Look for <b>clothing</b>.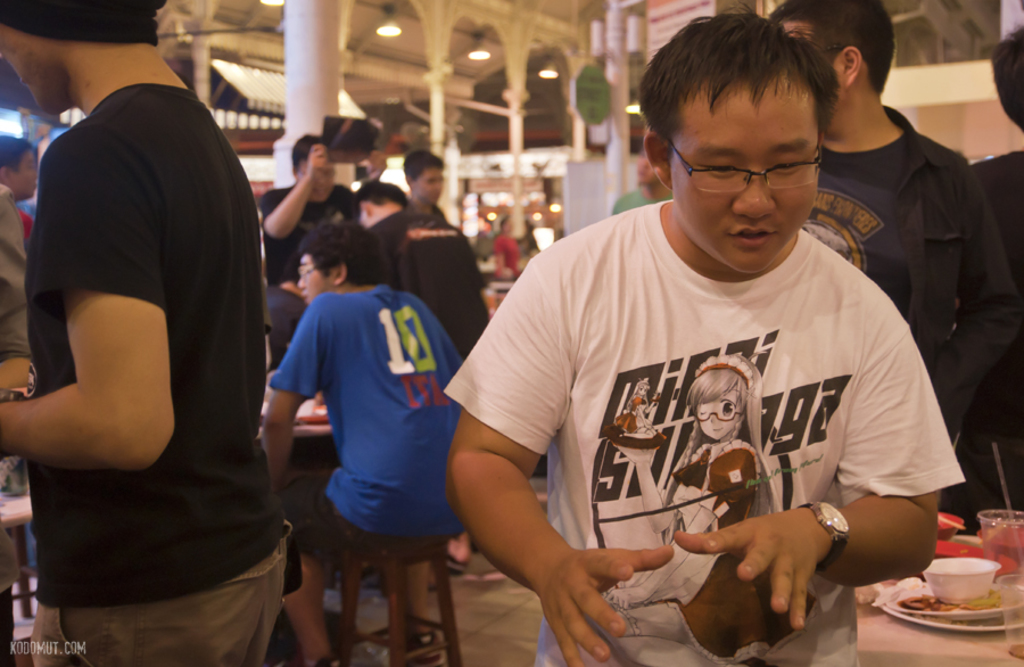
Found: (left=802, top=94, right=1023, bottom=435).
